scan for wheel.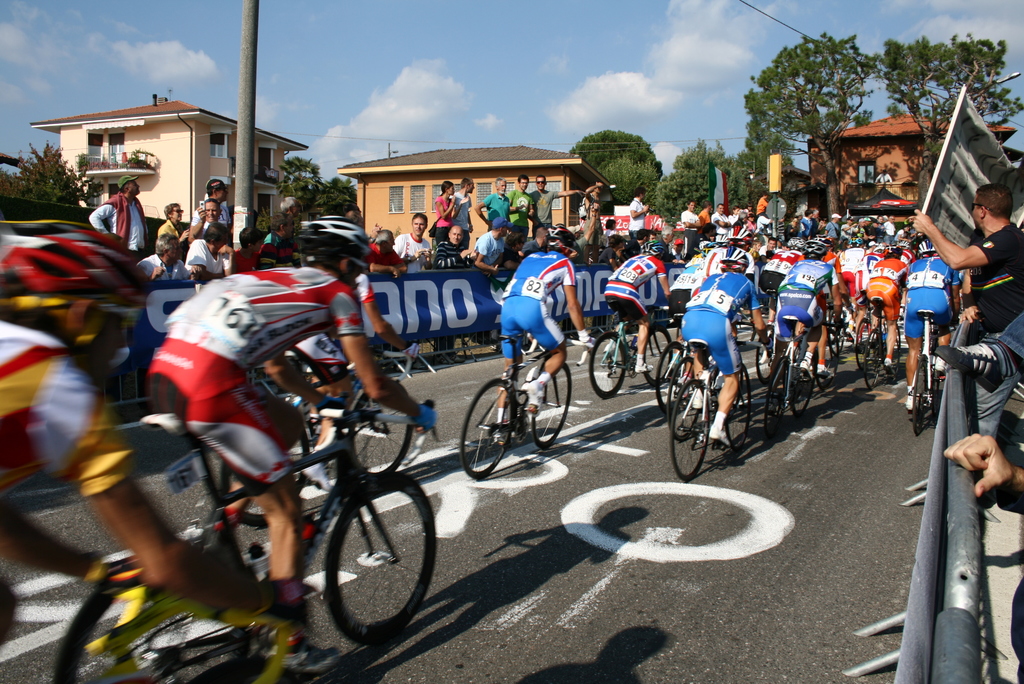
Scan result: pyautogui.locateOnScreen(669, 379, 710, 484).
